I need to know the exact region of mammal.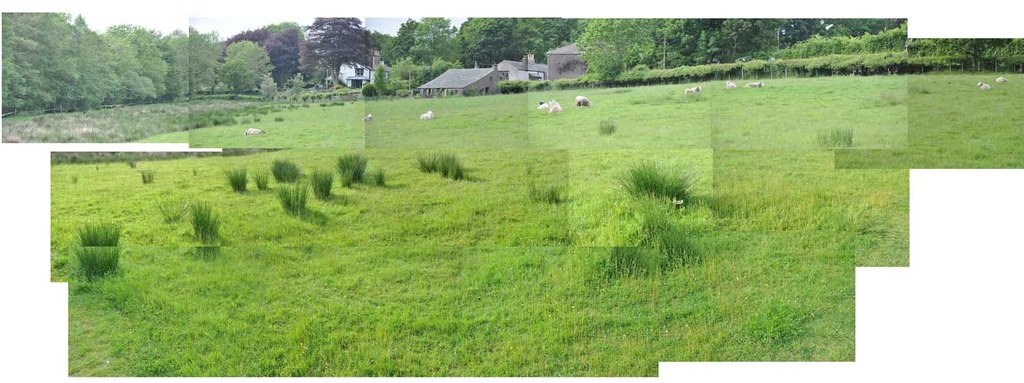
Region: box=[682, 83, 699, 95].
